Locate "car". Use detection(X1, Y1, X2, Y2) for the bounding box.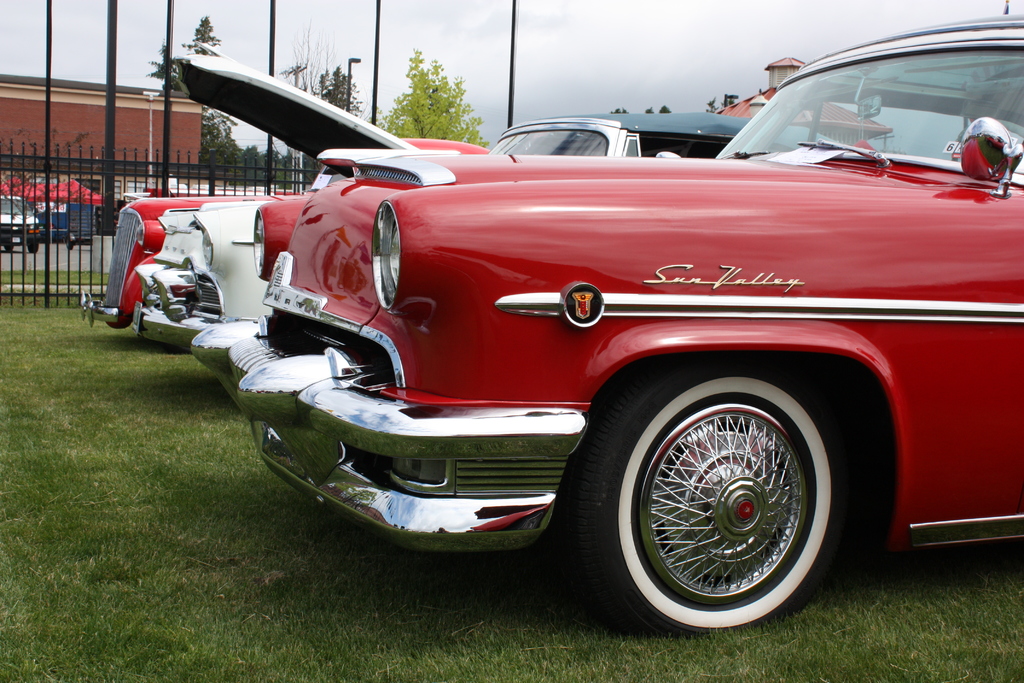
detection(132, 197, 268, 345).
